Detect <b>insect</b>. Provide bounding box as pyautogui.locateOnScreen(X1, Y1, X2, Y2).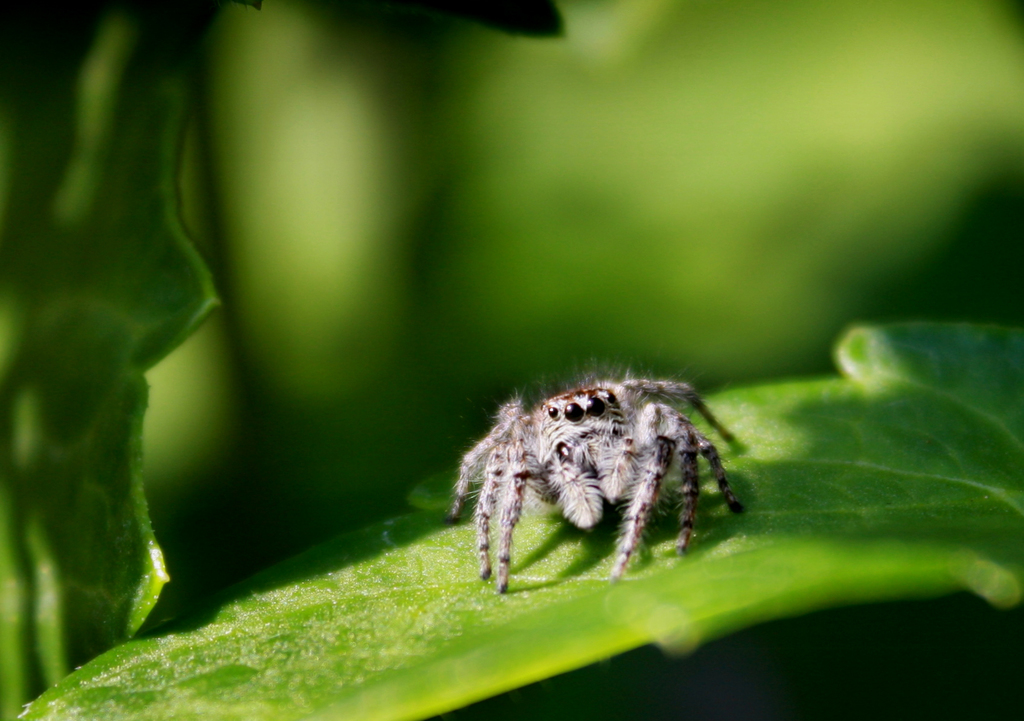
pyautogui.locateOnScreen(443, 371, 753, 595).
